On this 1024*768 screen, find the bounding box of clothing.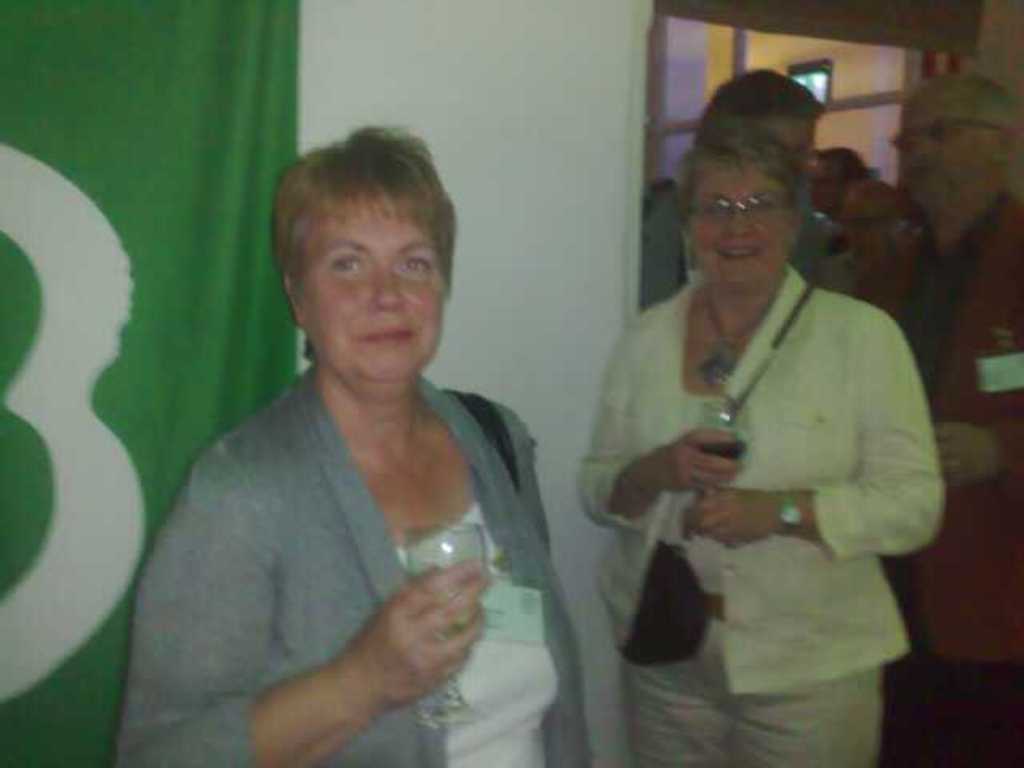
Bounding box: {"left": 578, "top": 256, "right": 947, "bottom": 766}.
